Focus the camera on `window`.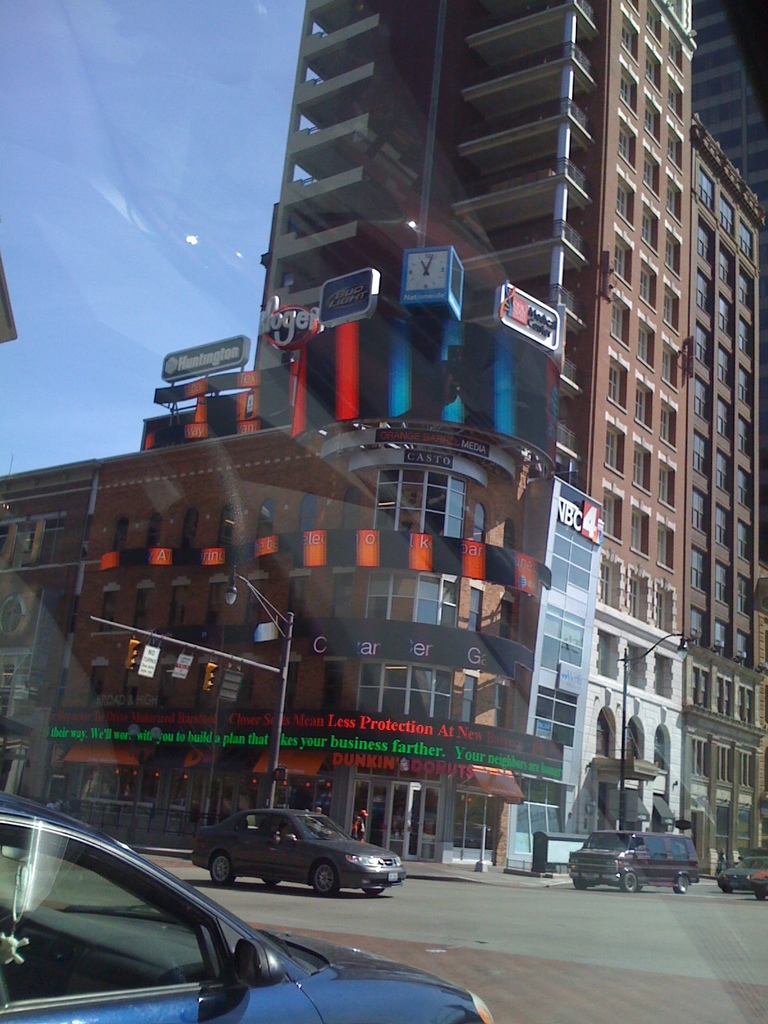
Focus region: bbox=(361, 669, 454, 727).
